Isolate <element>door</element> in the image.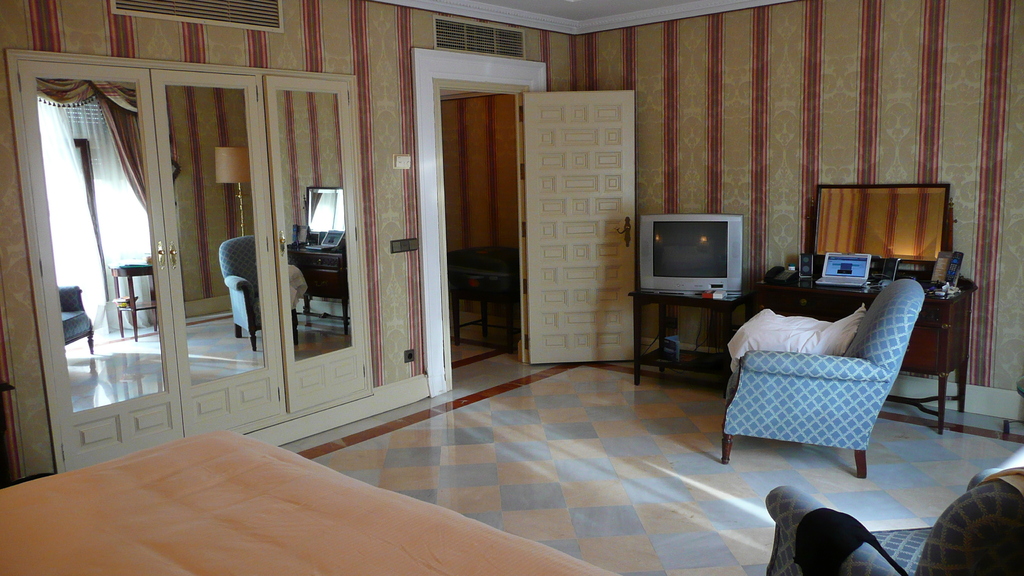
Isolated region: [519,89,642,364].
